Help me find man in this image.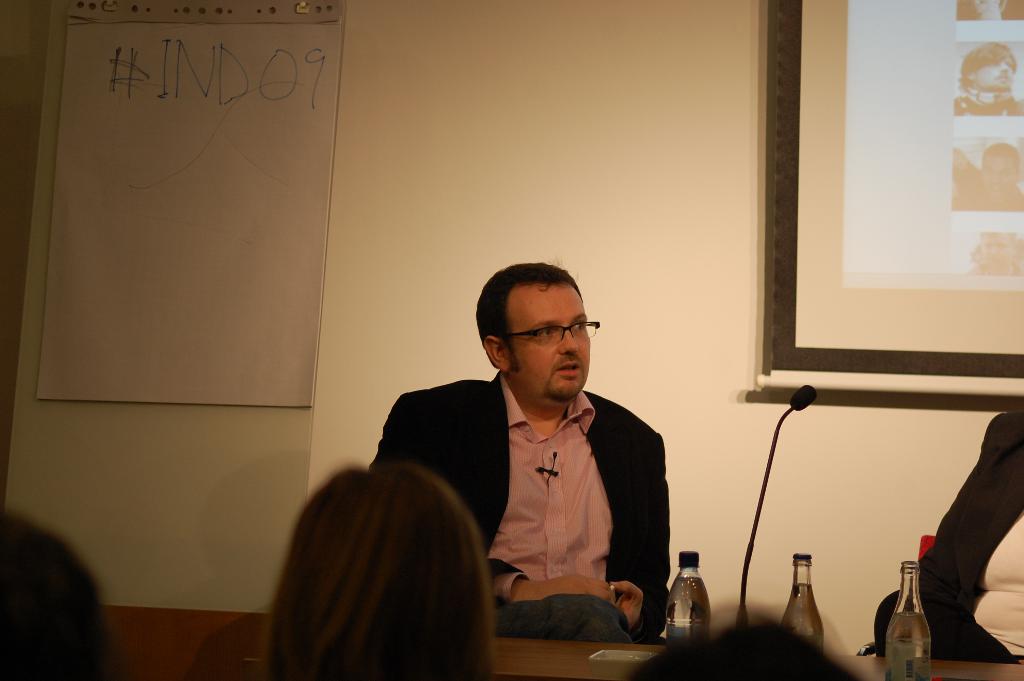
Found it: box(419, 279, 688, 650).
